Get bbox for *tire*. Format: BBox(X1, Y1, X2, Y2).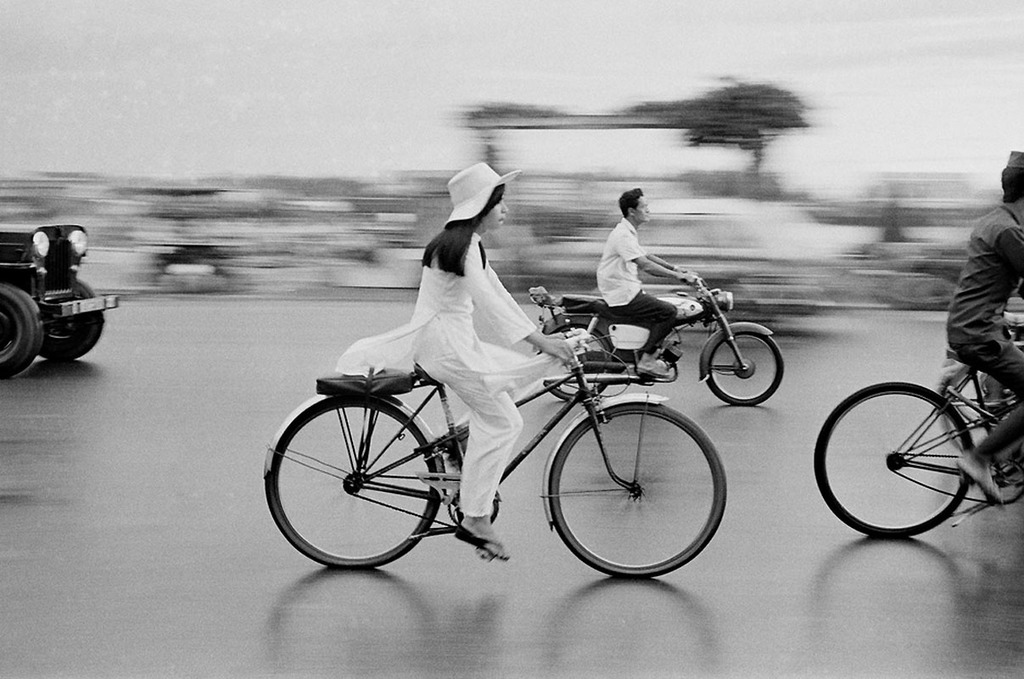
BBox(38, 282, 107, 360).
